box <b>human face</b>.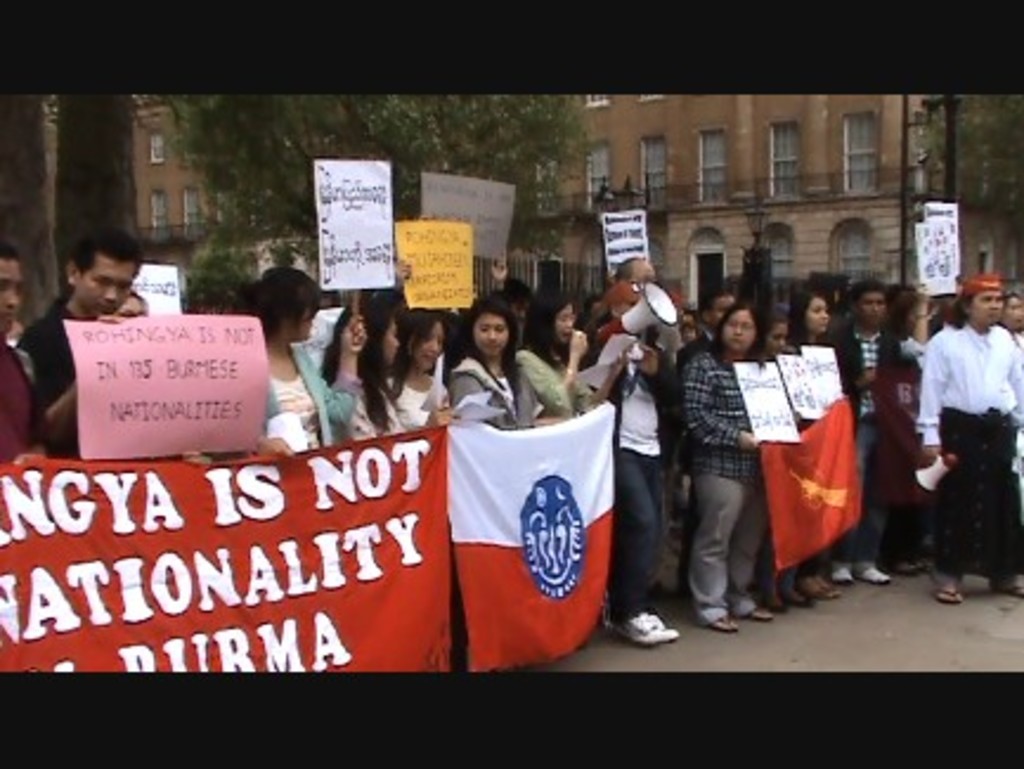
(left=806, top=301, right=830, bottom=331).
